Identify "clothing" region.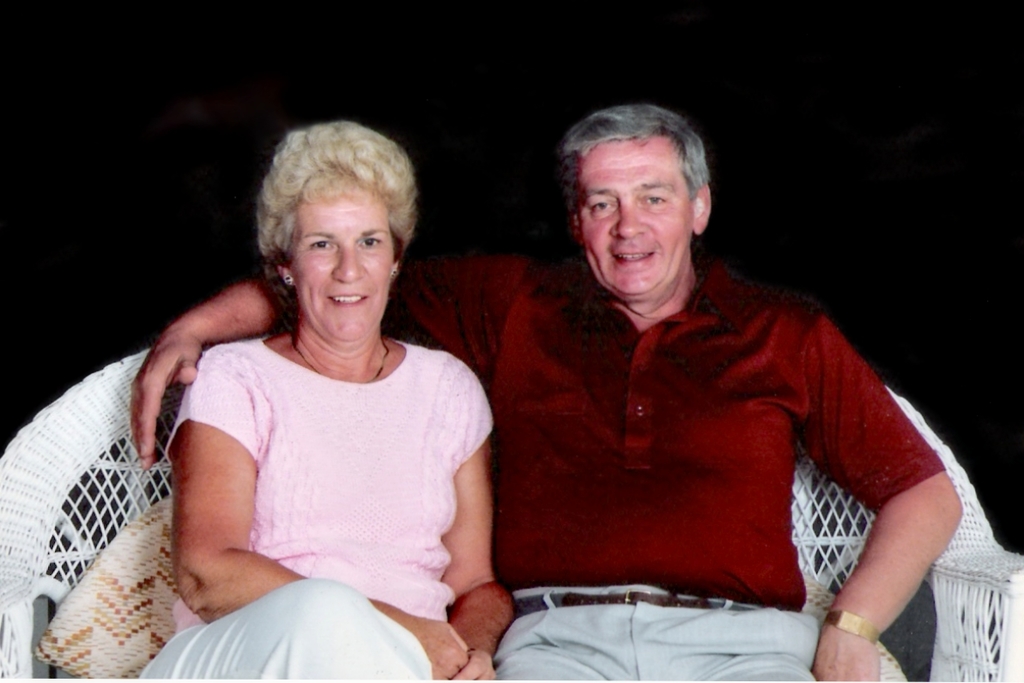
Region: {"left": 155, "top": 280, "right": 494, "bottom": 638}.
